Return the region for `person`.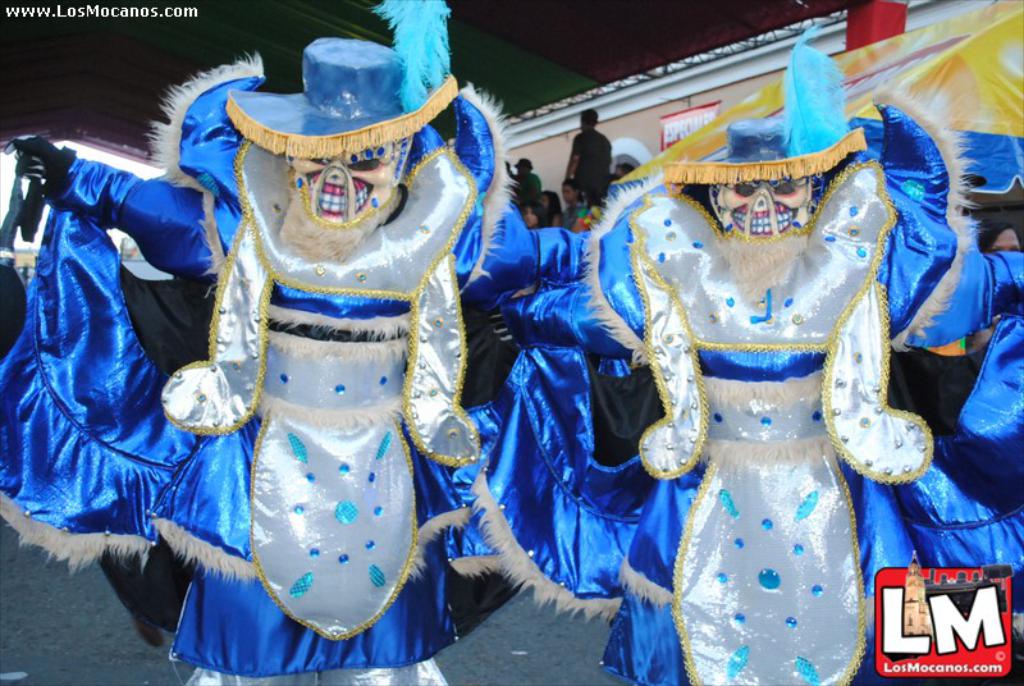
detection(879, 175, 1023, 672).
